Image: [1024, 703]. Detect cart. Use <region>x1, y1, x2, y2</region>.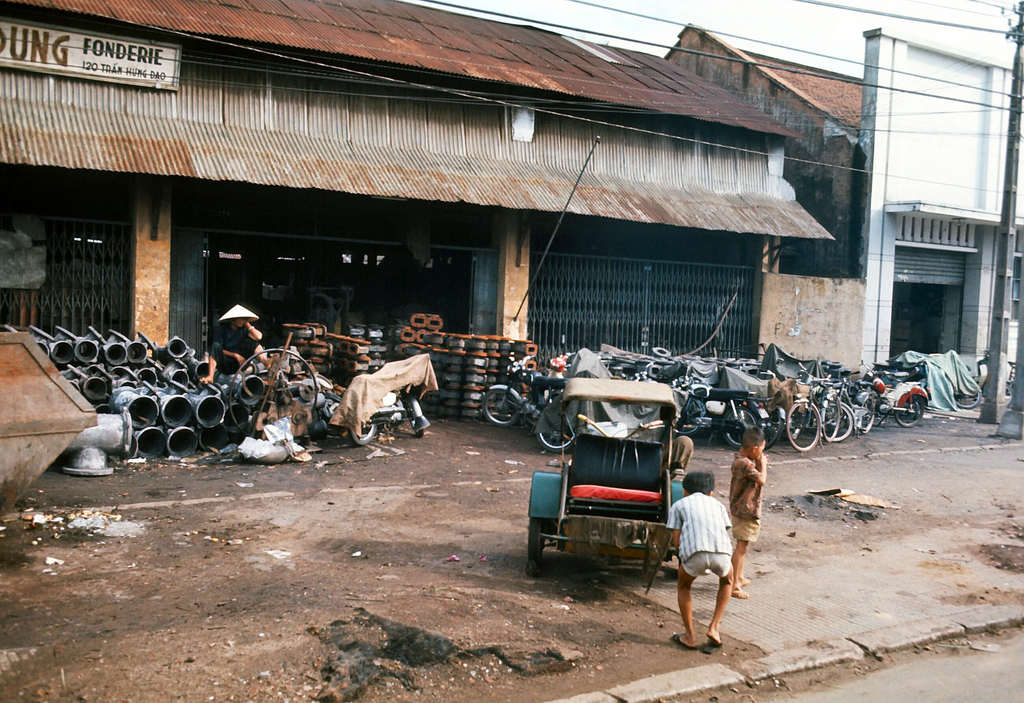
<region>532, 371, 737, 605</region>.
